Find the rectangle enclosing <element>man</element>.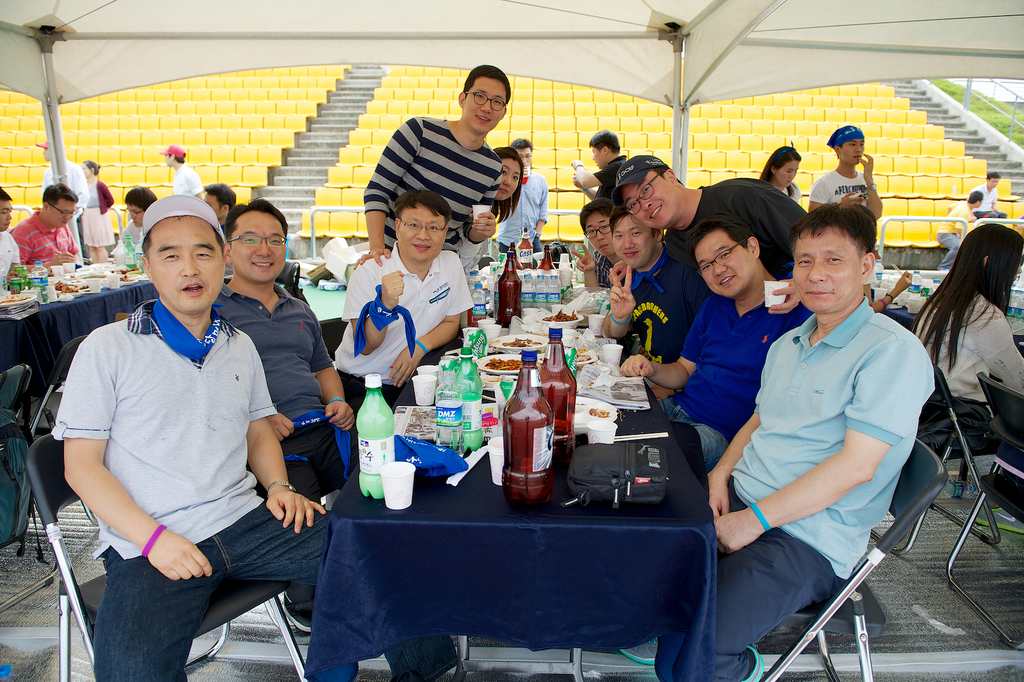
box(604, 202, 701, 402).
